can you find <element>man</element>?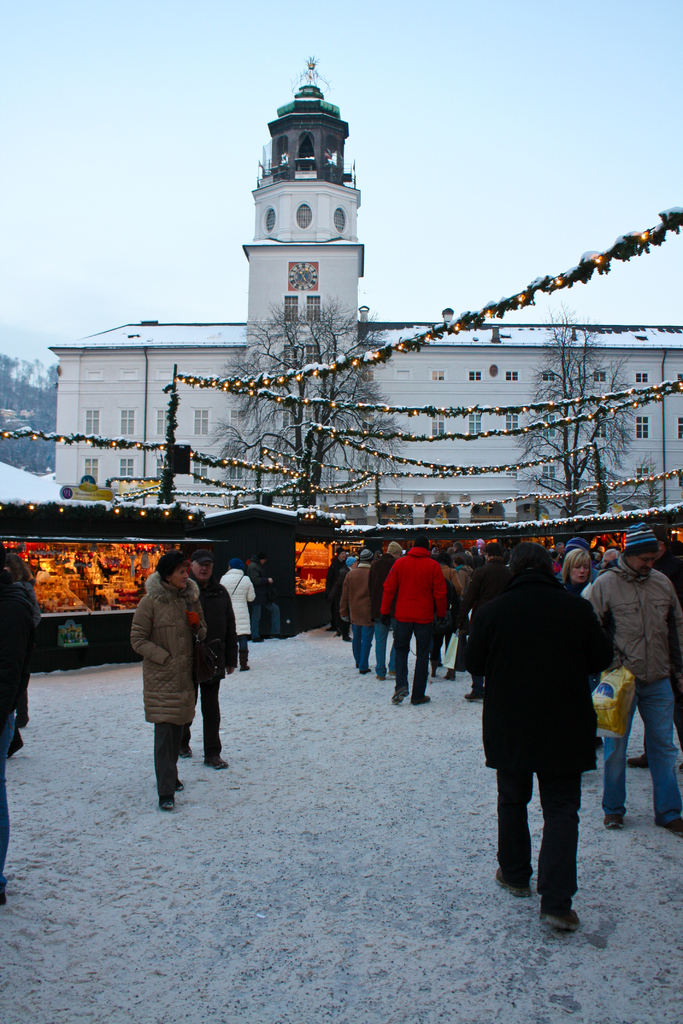
Yes, bounding box: Rect(474, 556, 621, 924).
